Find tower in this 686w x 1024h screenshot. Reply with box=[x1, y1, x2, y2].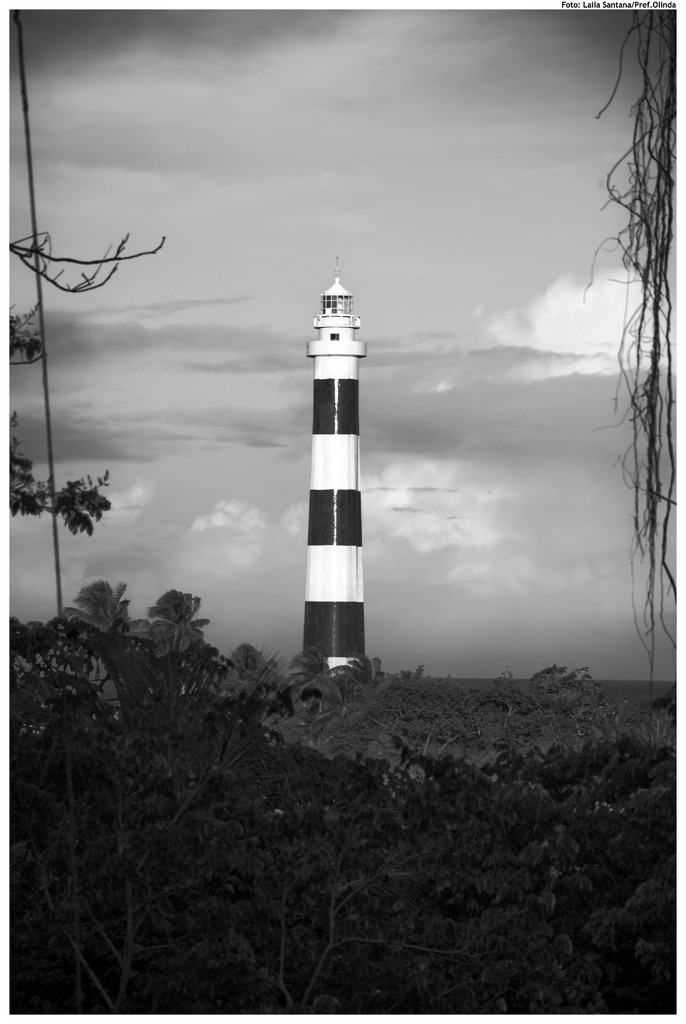
box=[274, 249, 384, 687].
